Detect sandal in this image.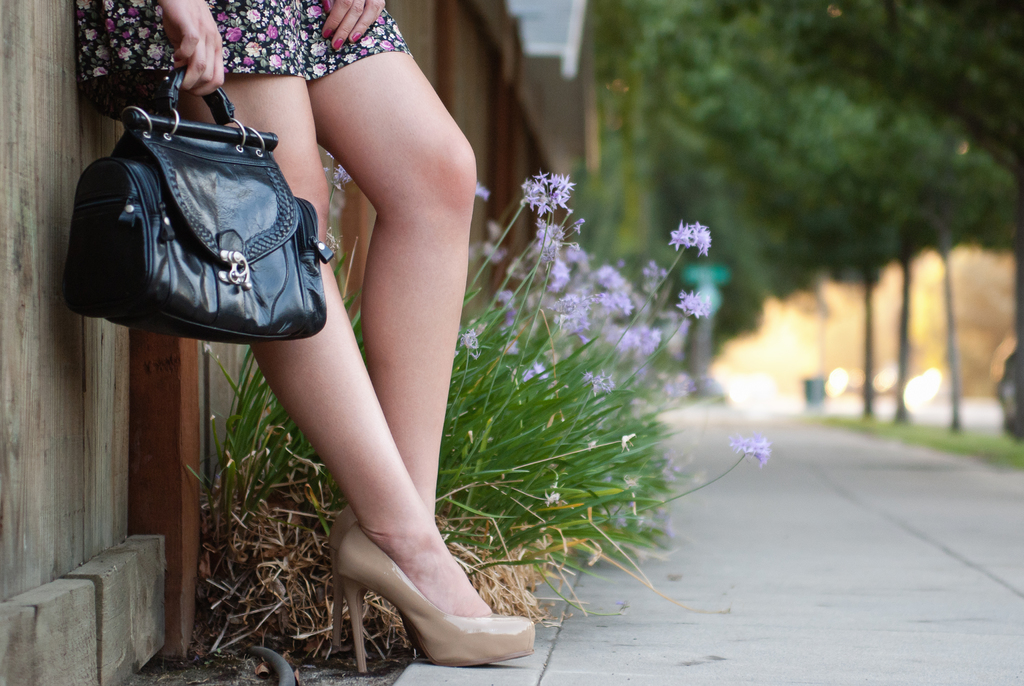
Detection: pyautogui.locateOnScreen(333, 529, 524, 672).
